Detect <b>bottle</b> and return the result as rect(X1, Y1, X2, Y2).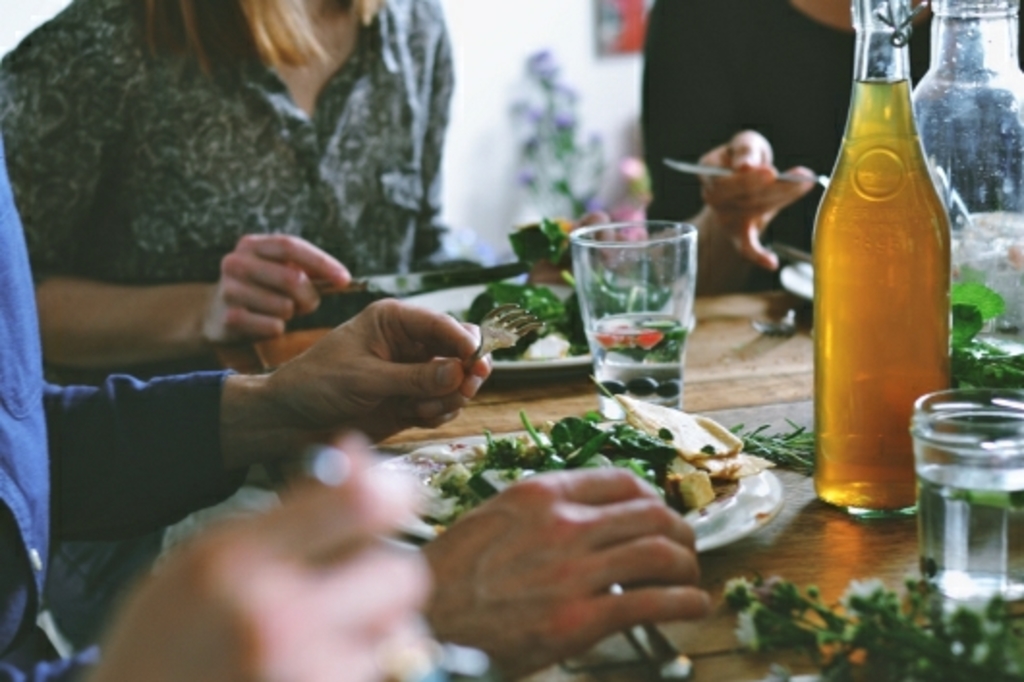
rect(908, 0, 1022, 367).
